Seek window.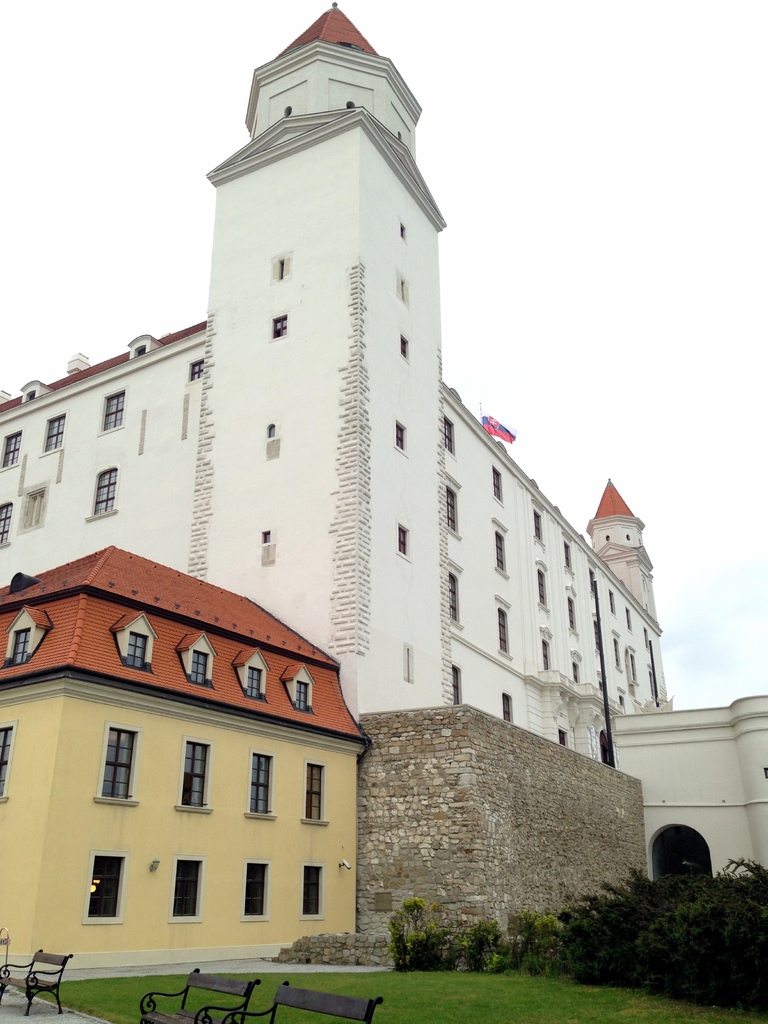
box=[560, 536, 575, 572].
